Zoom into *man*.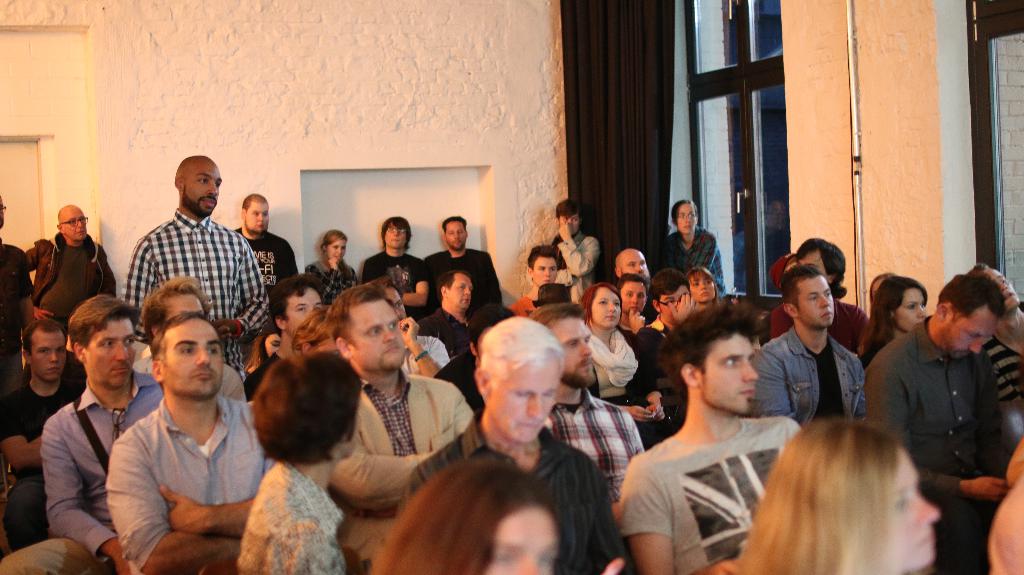
Zoom target: crop(863, 269, 1018, 574).
